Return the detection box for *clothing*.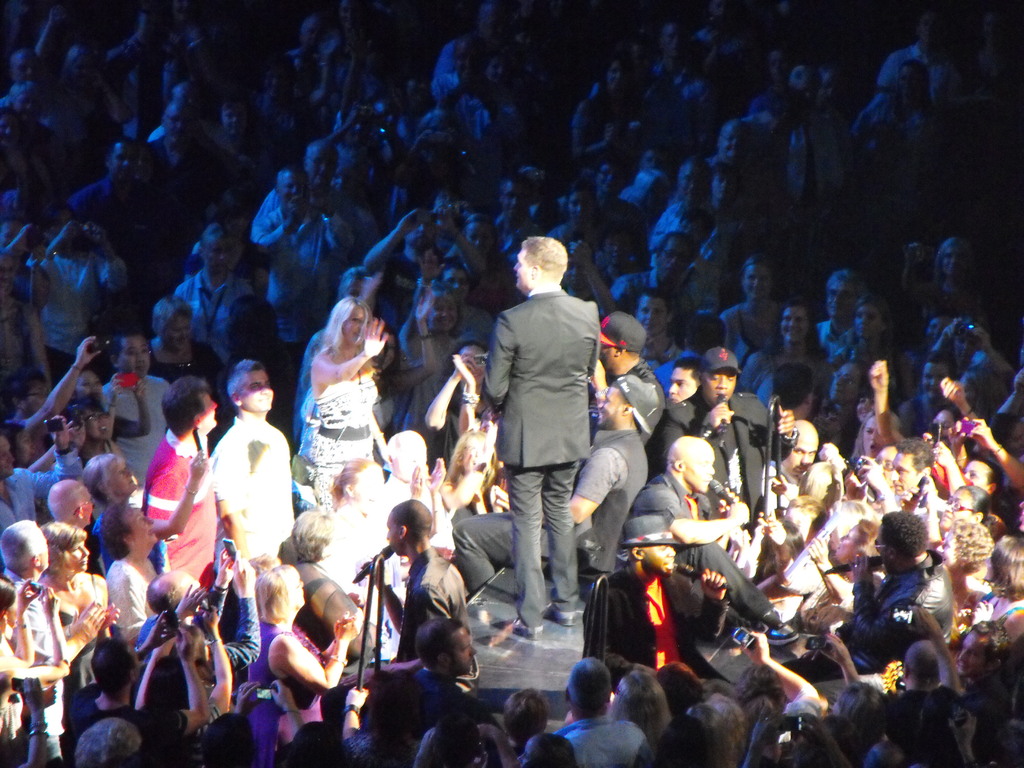
left=609, top=470, right=787, bottom=643.
